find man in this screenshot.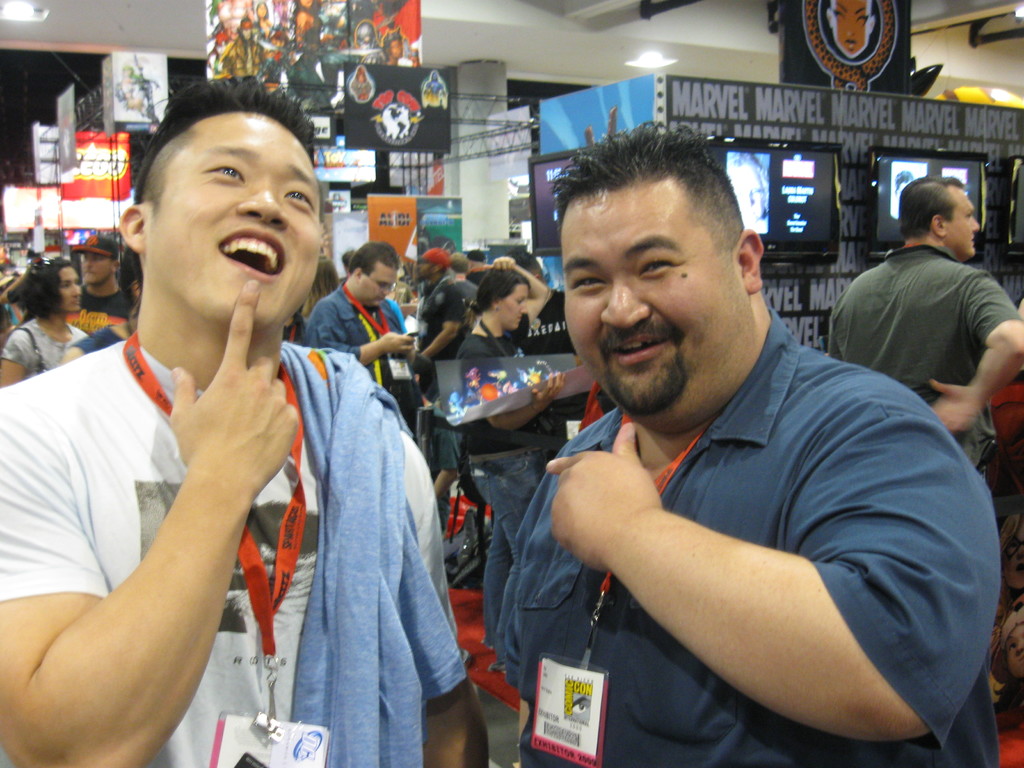
The bounding box for man is [67, 228, 138, 339].
